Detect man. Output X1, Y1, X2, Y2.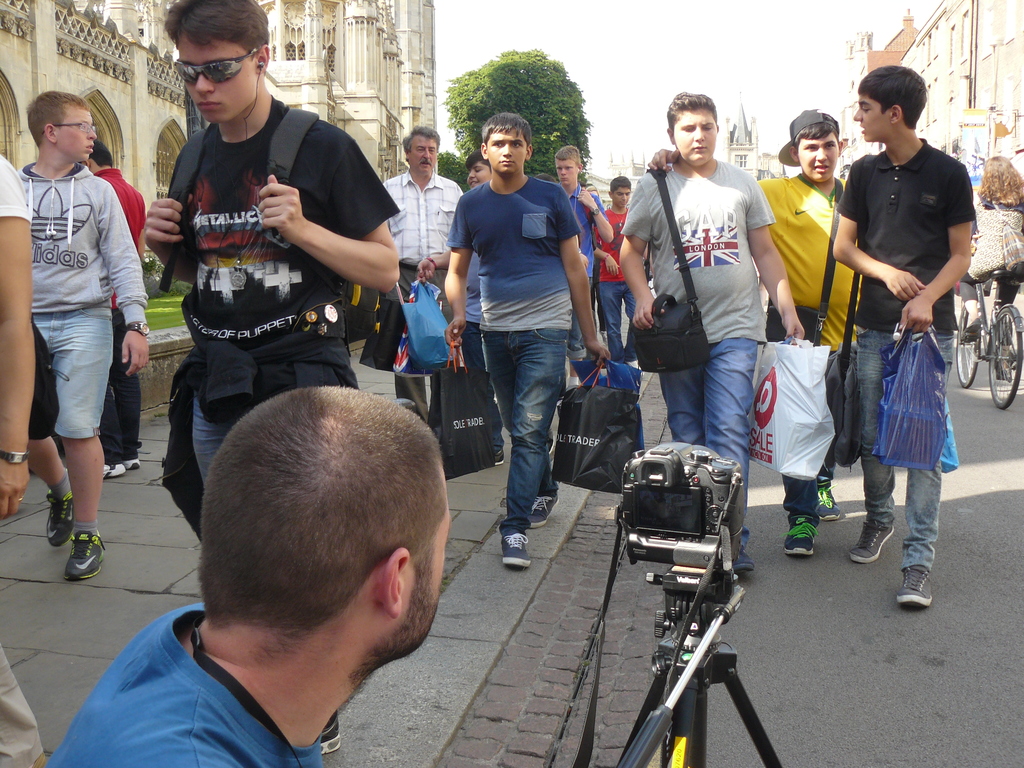
831, 68, 975, 609.
